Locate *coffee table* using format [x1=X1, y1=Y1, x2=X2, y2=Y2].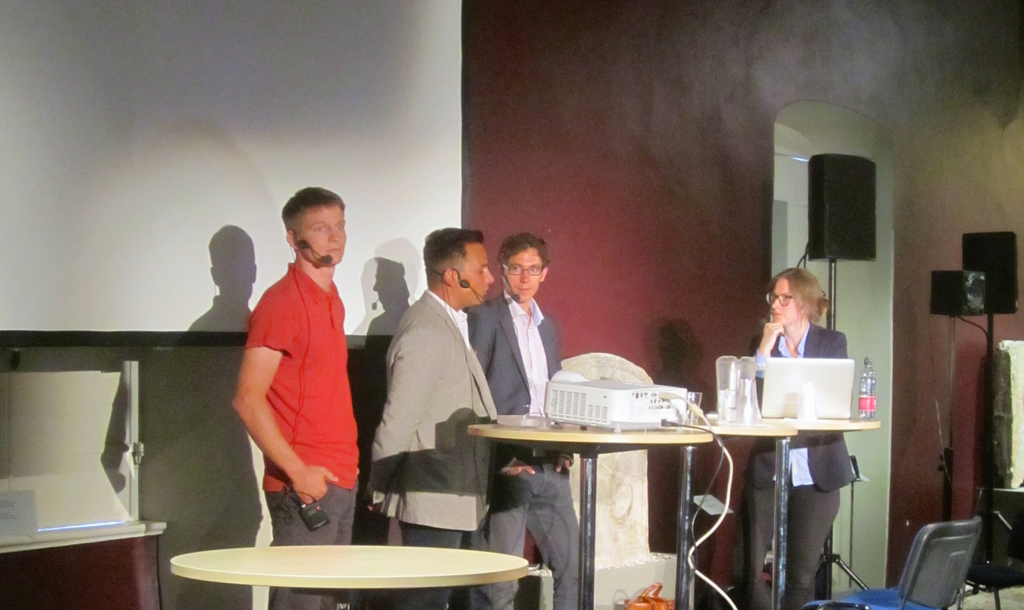
[x1=711, y1=413, x2=881, y2=609].
